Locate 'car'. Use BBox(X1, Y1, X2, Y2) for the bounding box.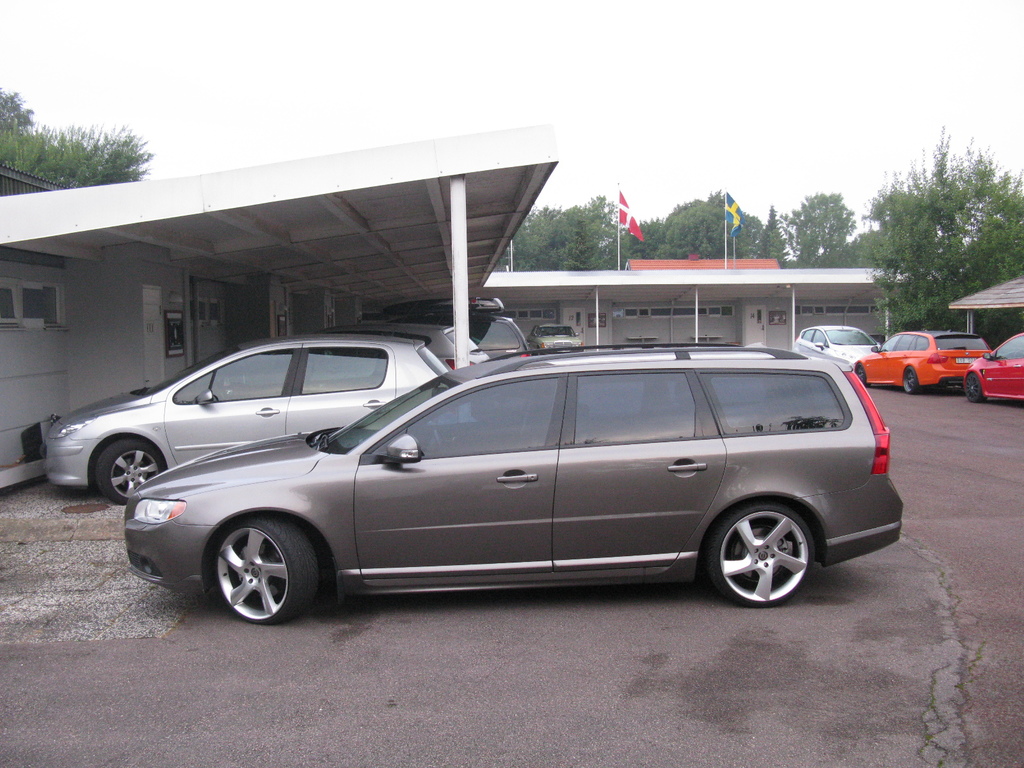
BBox(438, 296, 530, 359).
